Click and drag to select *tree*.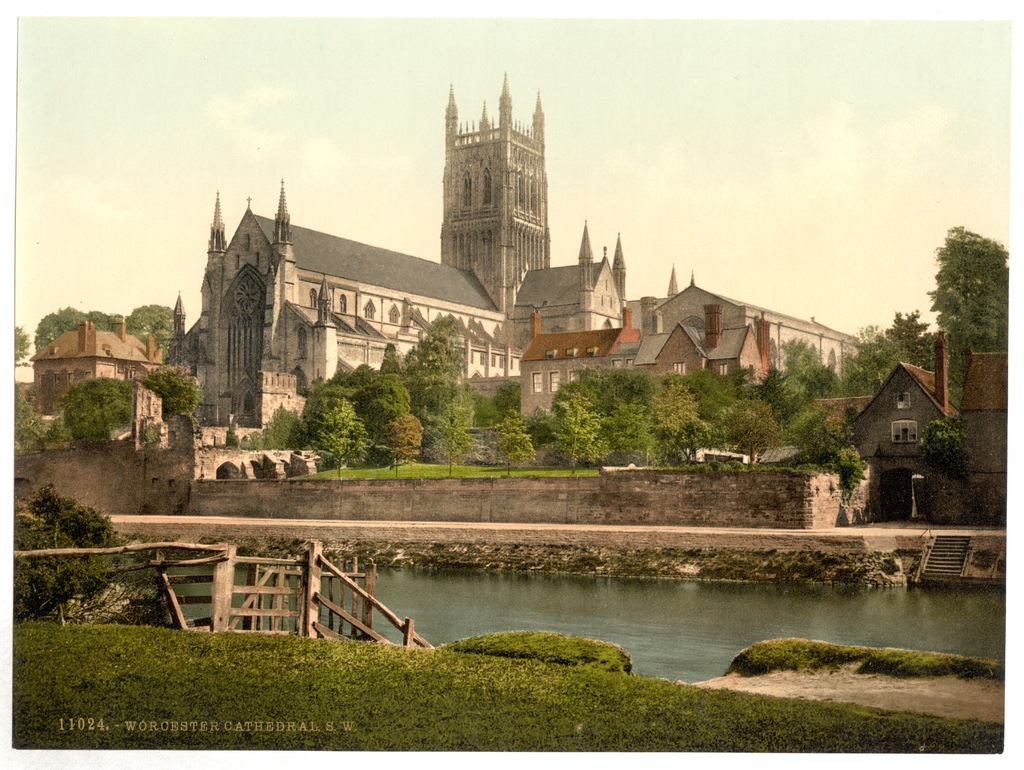
Selection: rect(330, 363, 388, 397).
